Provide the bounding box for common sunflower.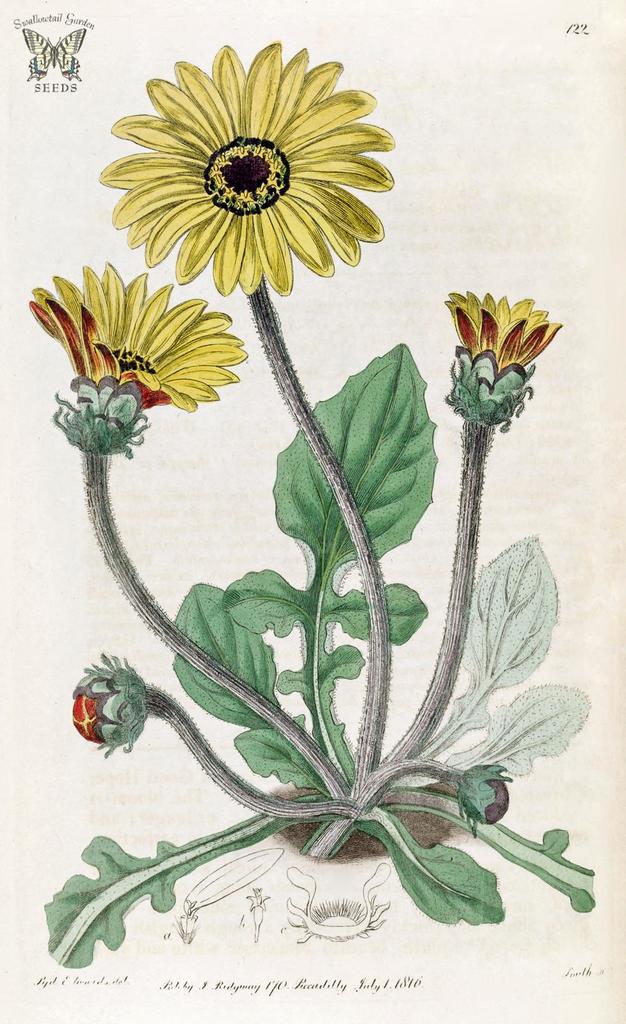
{"left": 102, "top": 44, "right": 401, "bottom": 291}.
